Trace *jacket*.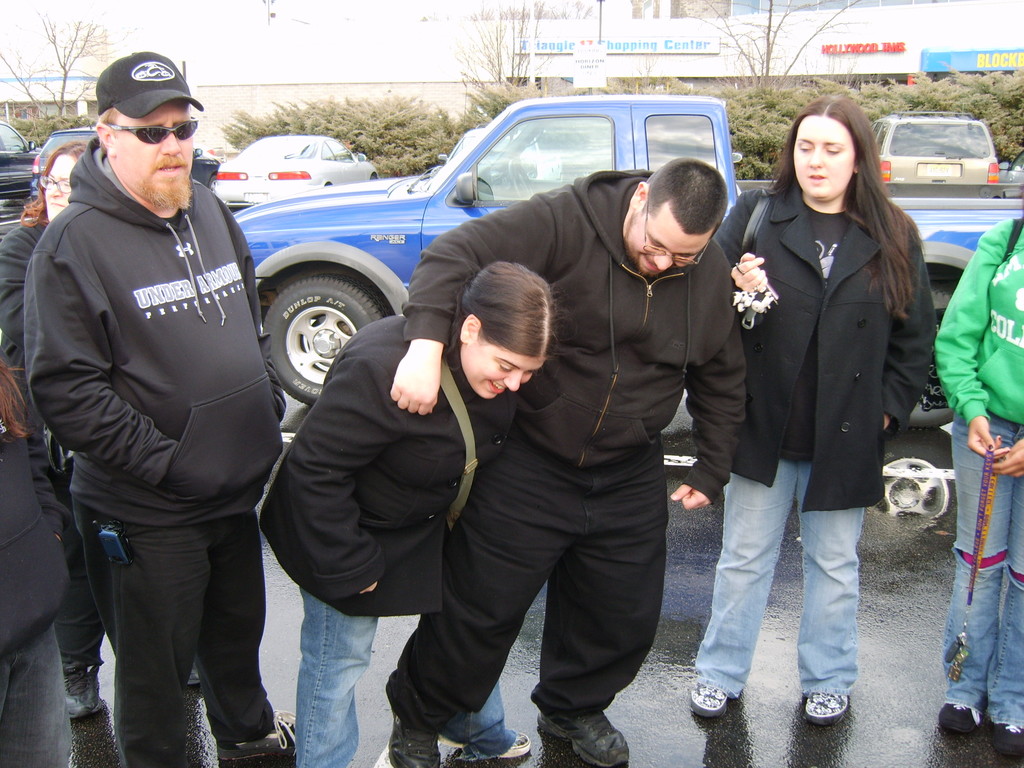
Traced to {"left": 17, "top": 135, "right": 298, "bottom": 526}.
